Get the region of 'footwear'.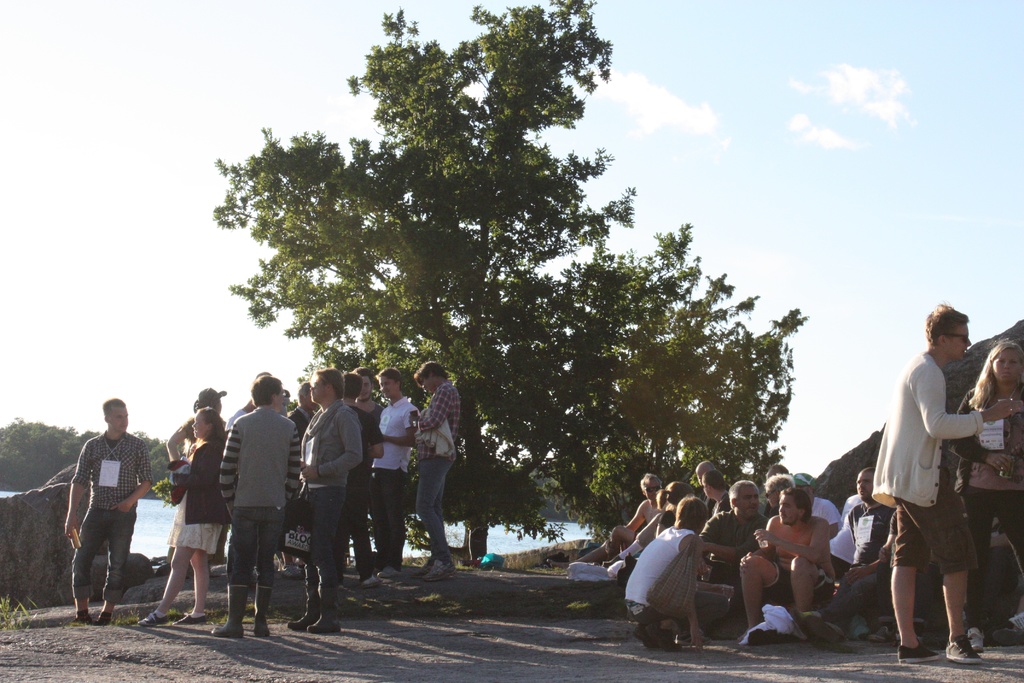
bbox(363, 576, 387, 588).
